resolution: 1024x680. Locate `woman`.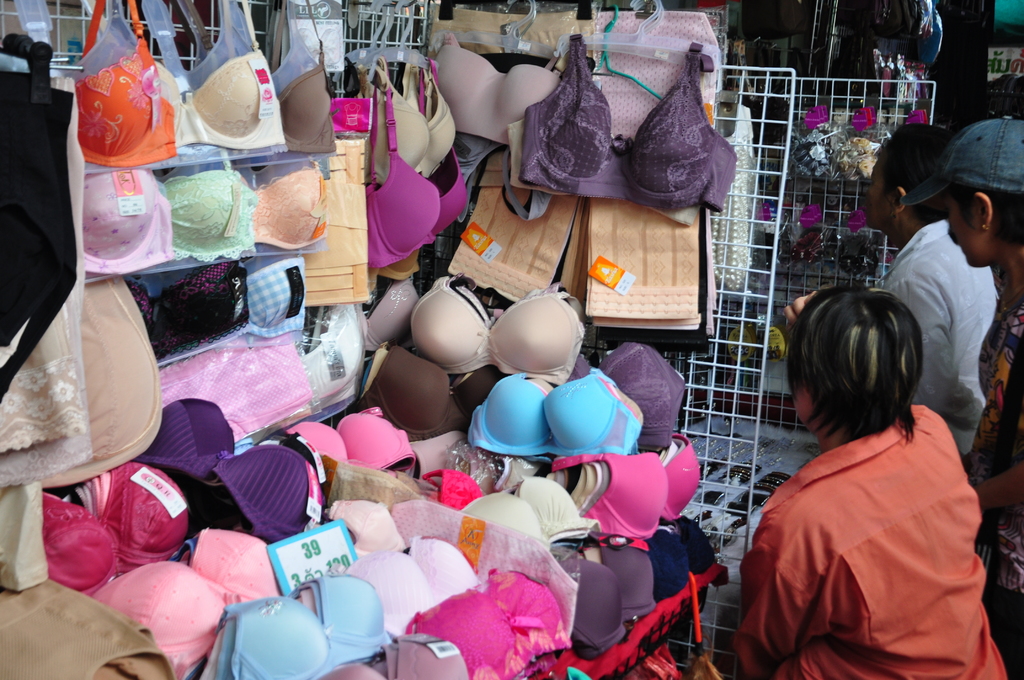
l=847, t=123, r=1002, b=464.
